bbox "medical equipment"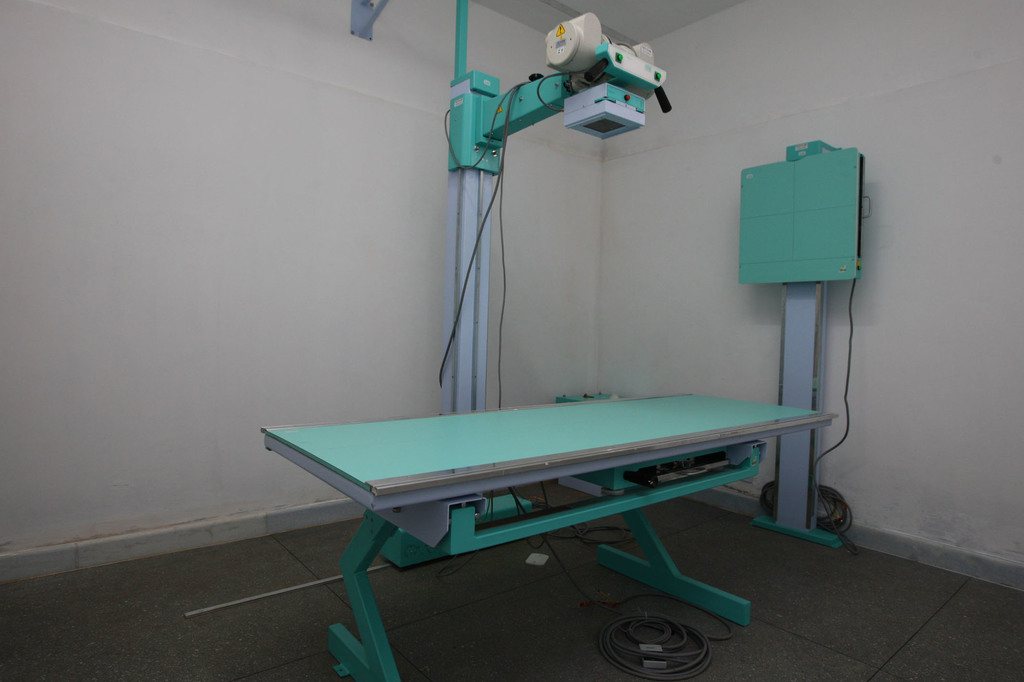
[262, 380, 834, 681]
